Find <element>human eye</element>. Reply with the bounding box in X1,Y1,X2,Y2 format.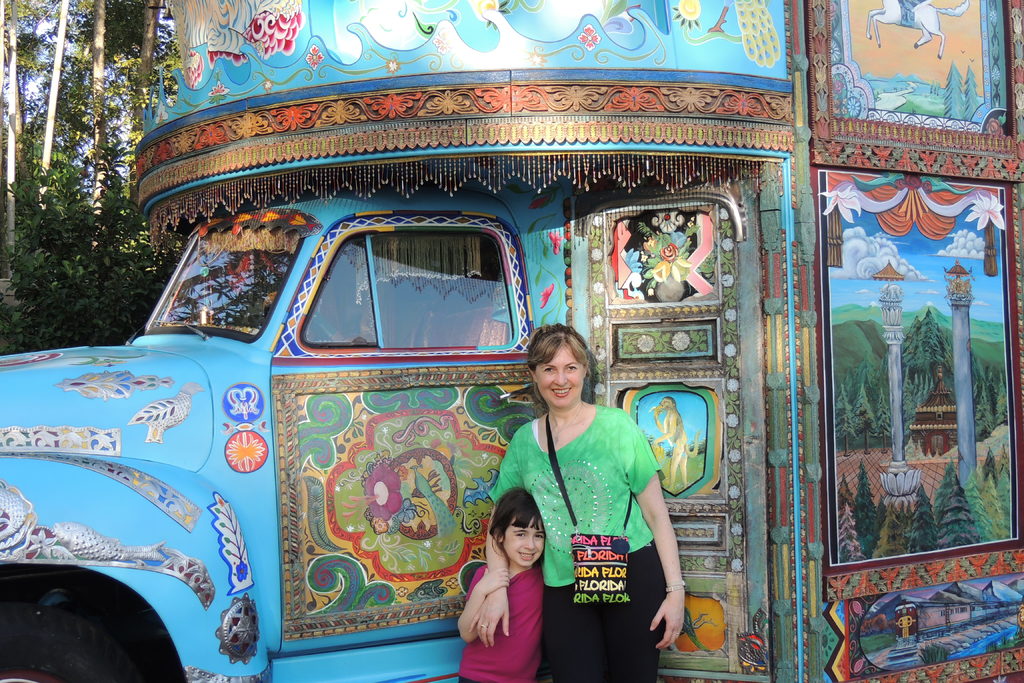
534,532,548,539.
